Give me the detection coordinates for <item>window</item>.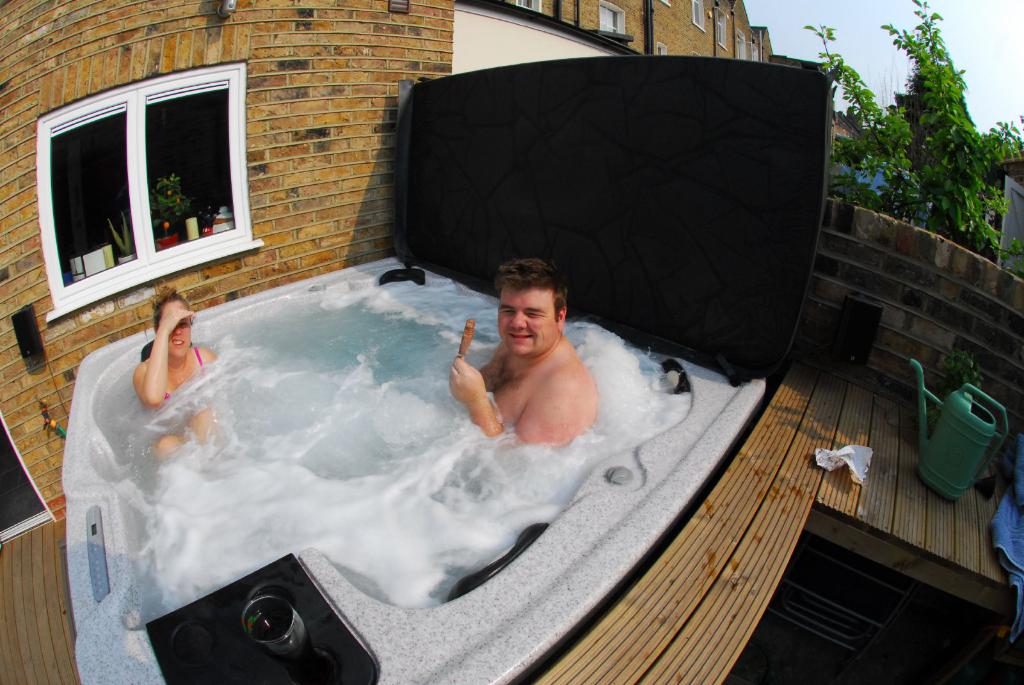
Rect(42, 64, 252, 294).
